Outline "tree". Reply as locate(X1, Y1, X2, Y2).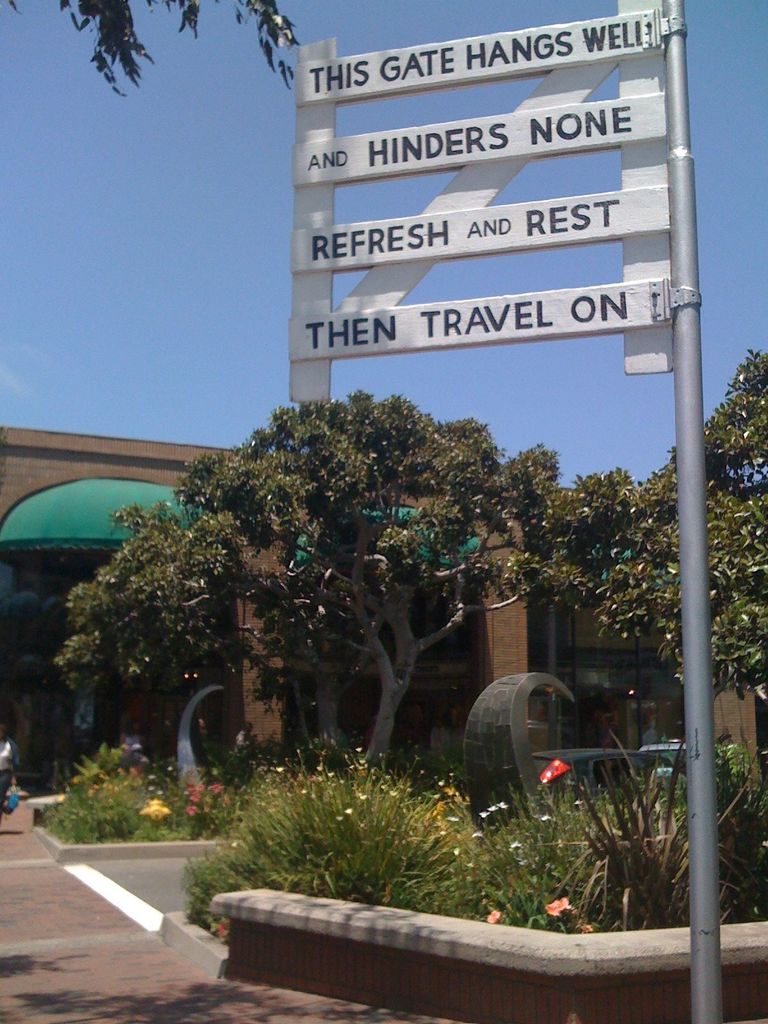
locate(64, 349, 642, 790).
